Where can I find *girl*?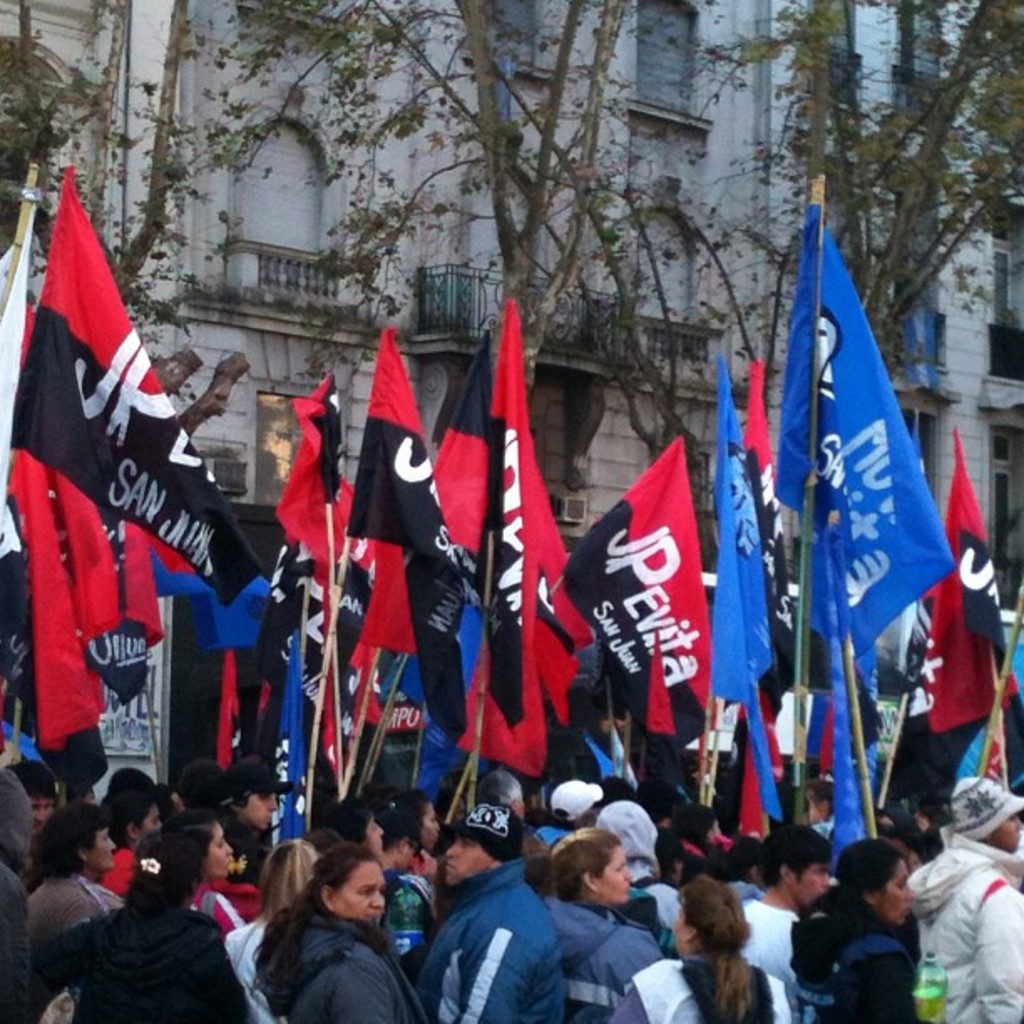
You can find it at box=[835, 840, 939, 1022].
